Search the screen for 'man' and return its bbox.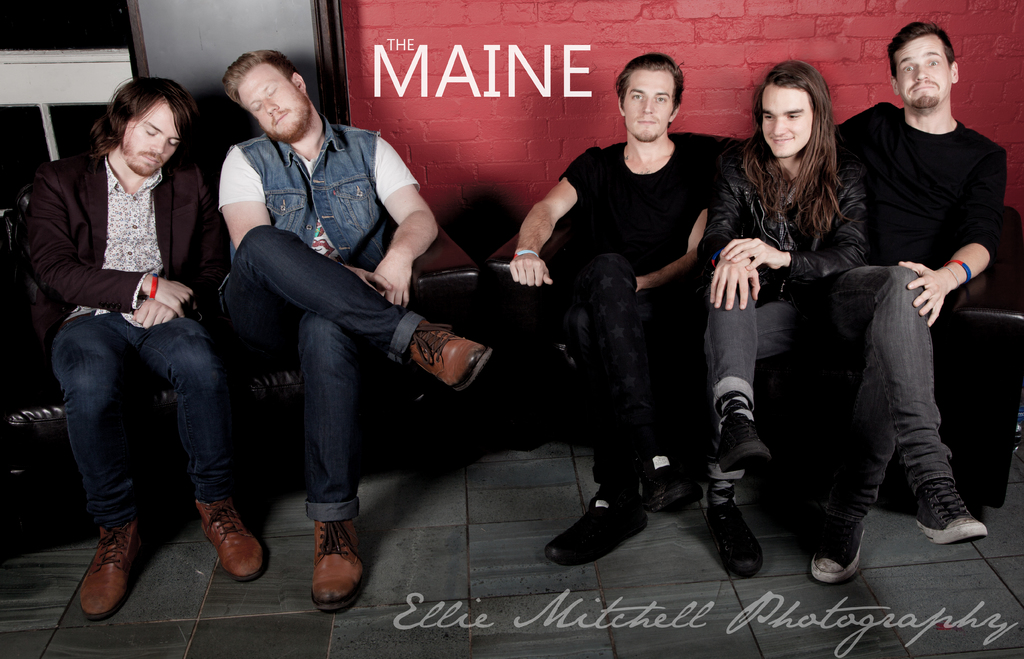
Found: select_region(16, 77, 269, 621).
